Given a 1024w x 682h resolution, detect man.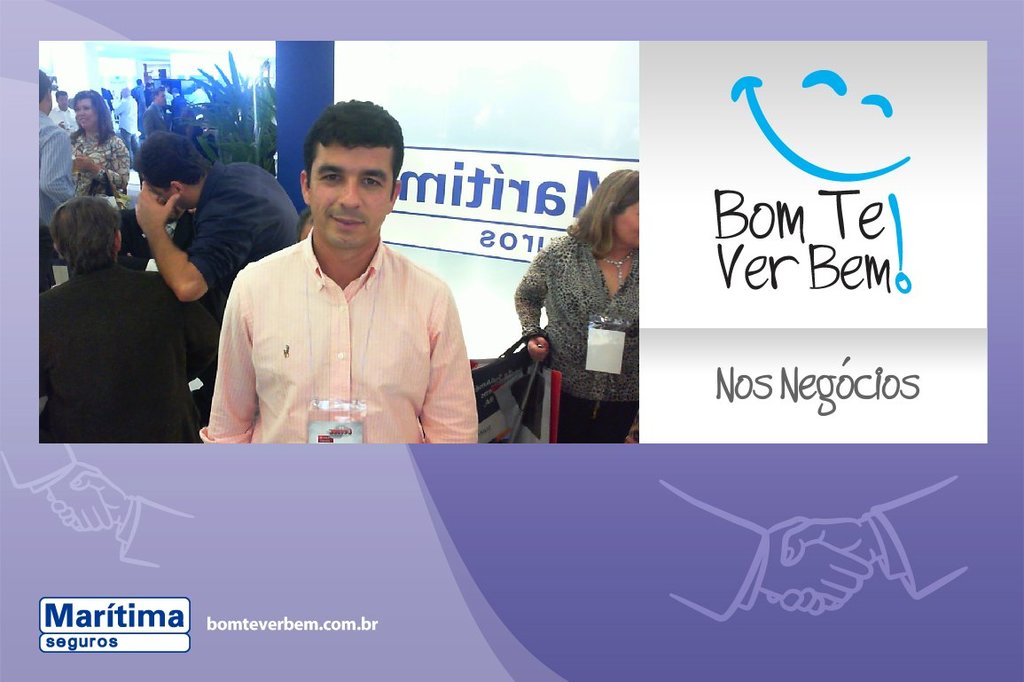
l=131, t=134, r=306, b=367.
